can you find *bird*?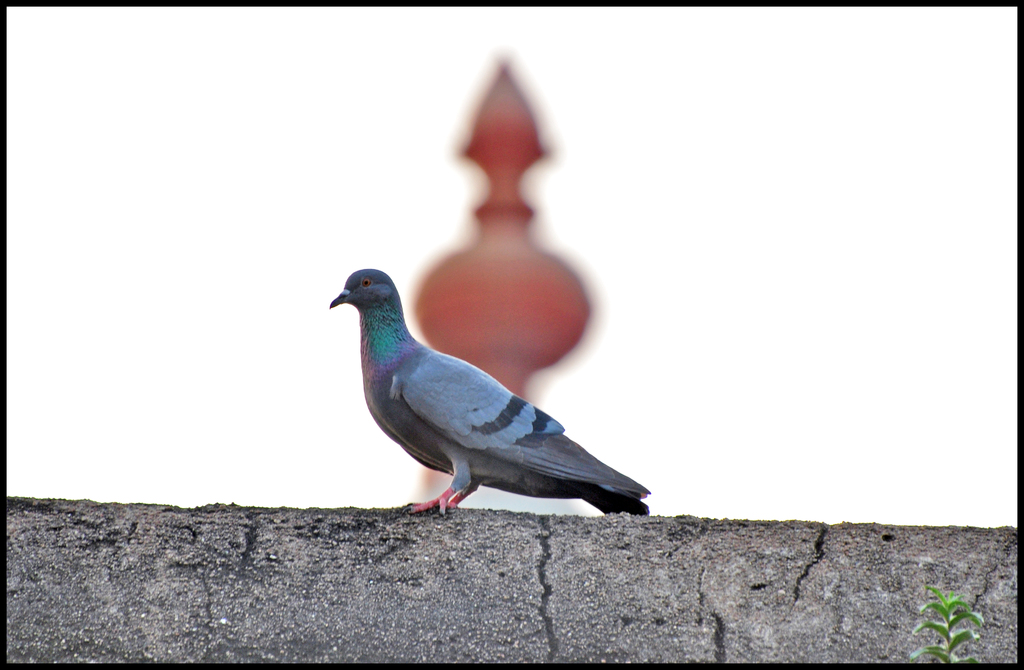
Yes, bounding box: (left=313, top=266, right=664, bottom=519).
